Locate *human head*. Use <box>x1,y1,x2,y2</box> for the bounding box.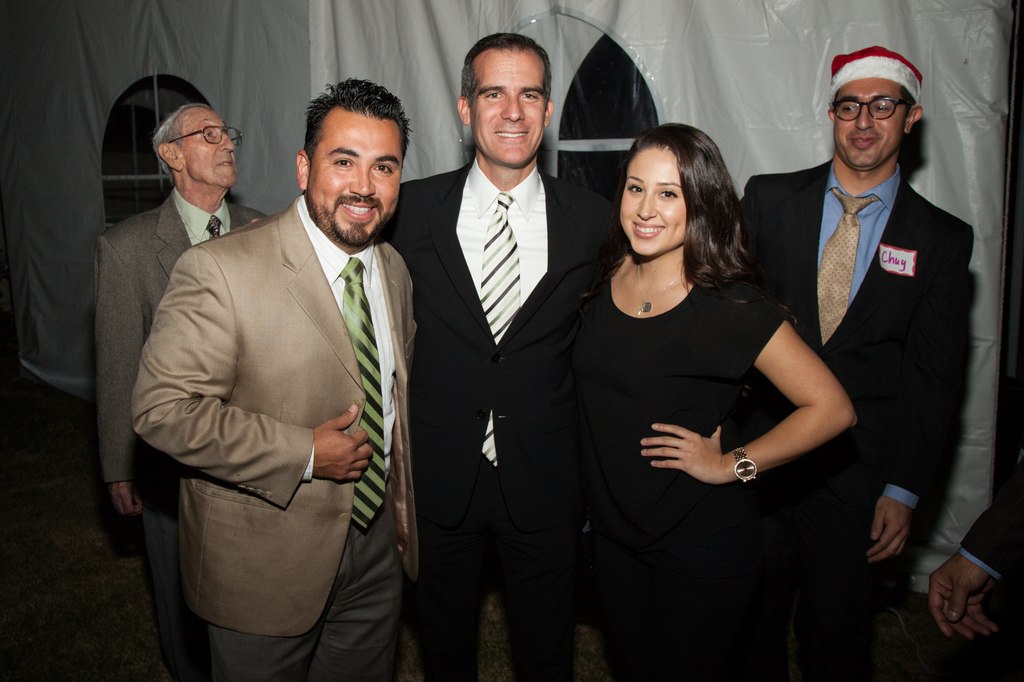
<box>456,31,554,168</box>.
